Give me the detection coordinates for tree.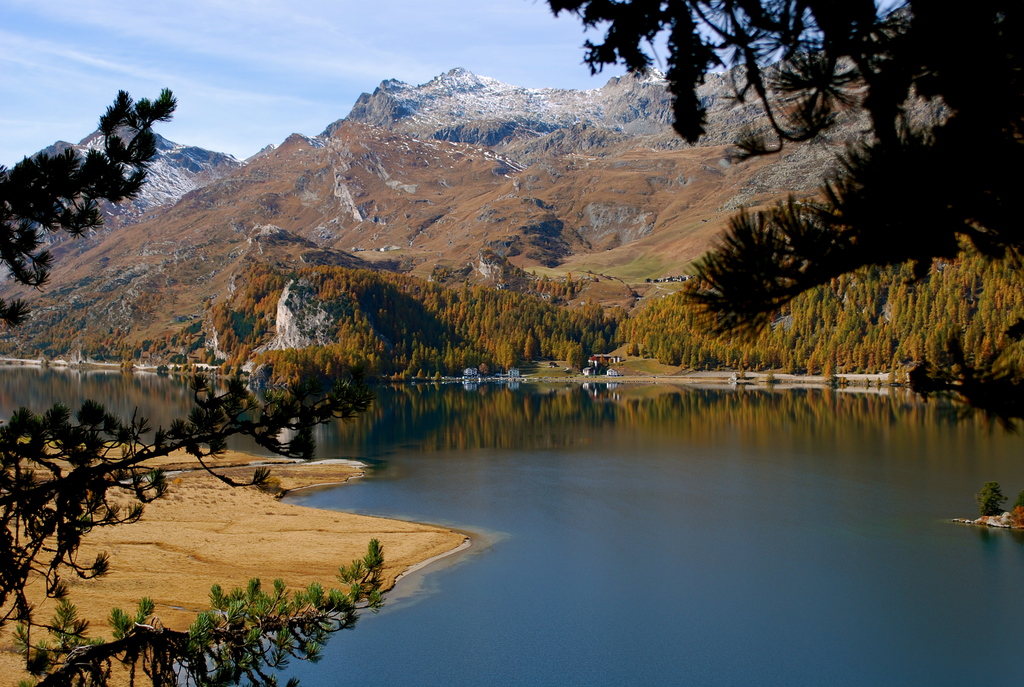
<box>285,343,298,386</box>.
